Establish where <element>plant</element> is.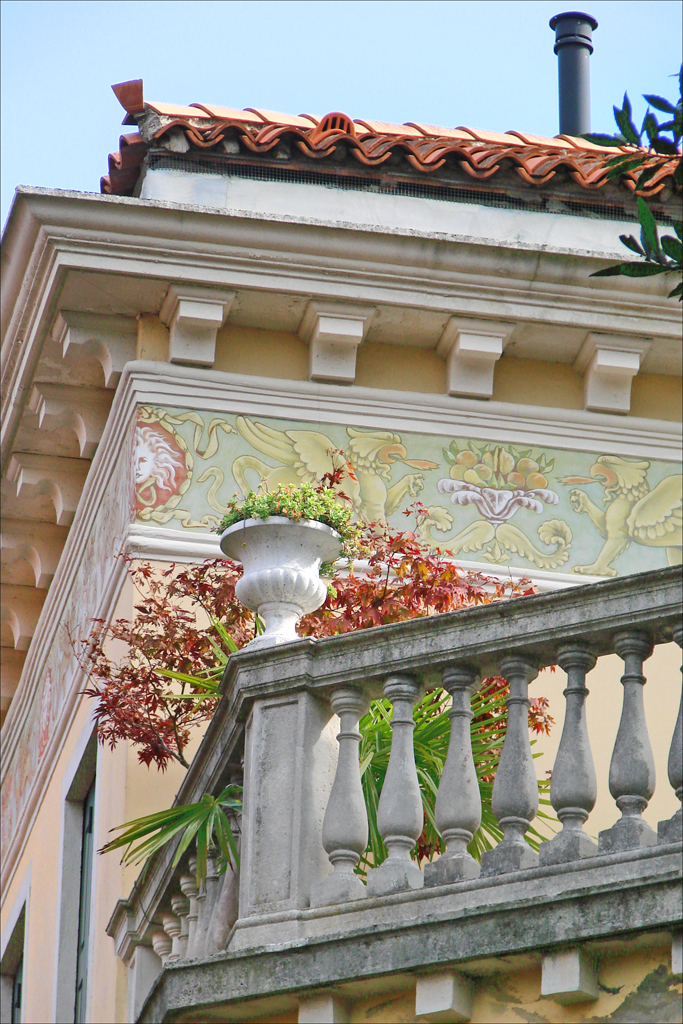
Established at bbox(64, 492, 555, 838).
